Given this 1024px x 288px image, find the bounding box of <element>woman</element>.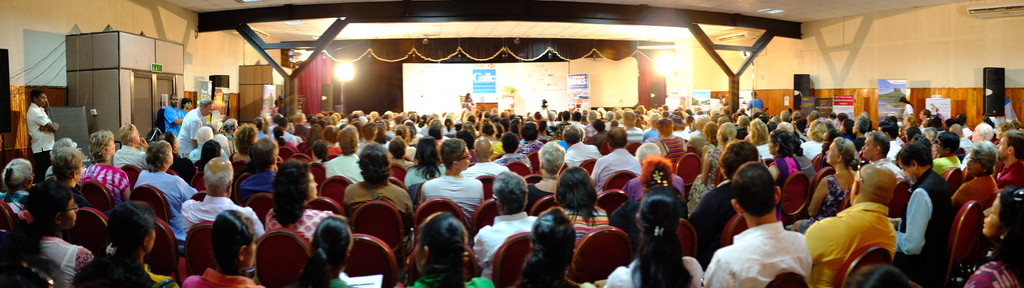
detection(762, 128, 800, 208).
